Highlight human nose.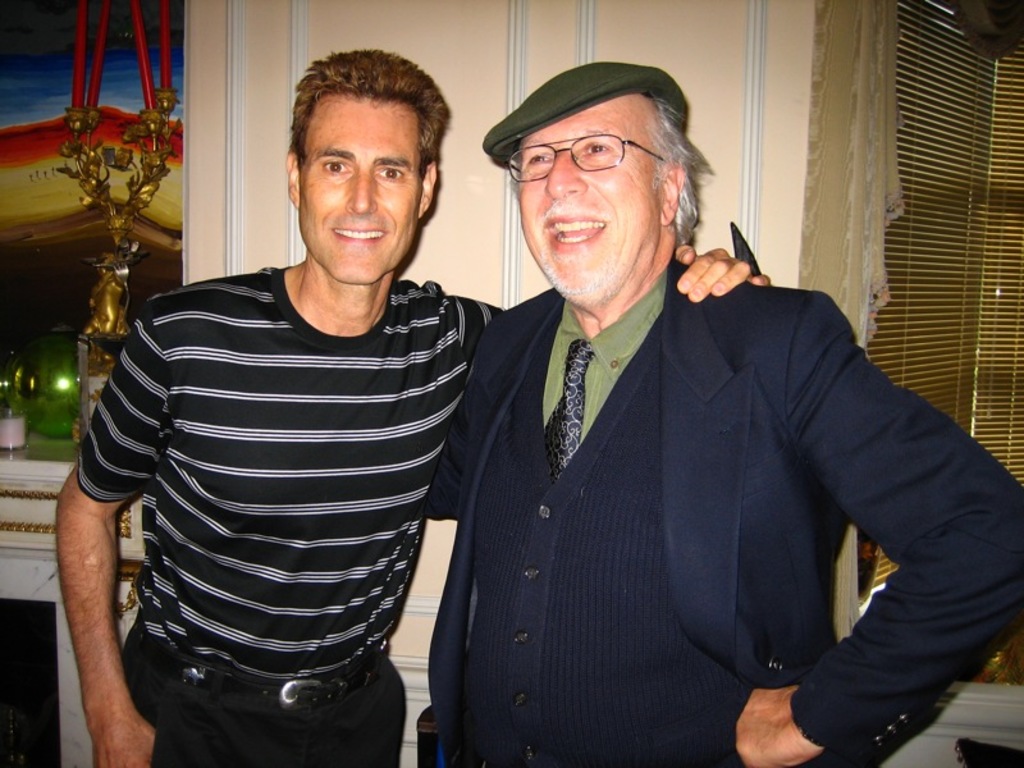
Highlighted region: {"left": 344, "top": 169, "right": 379, "bottom": 211}.
